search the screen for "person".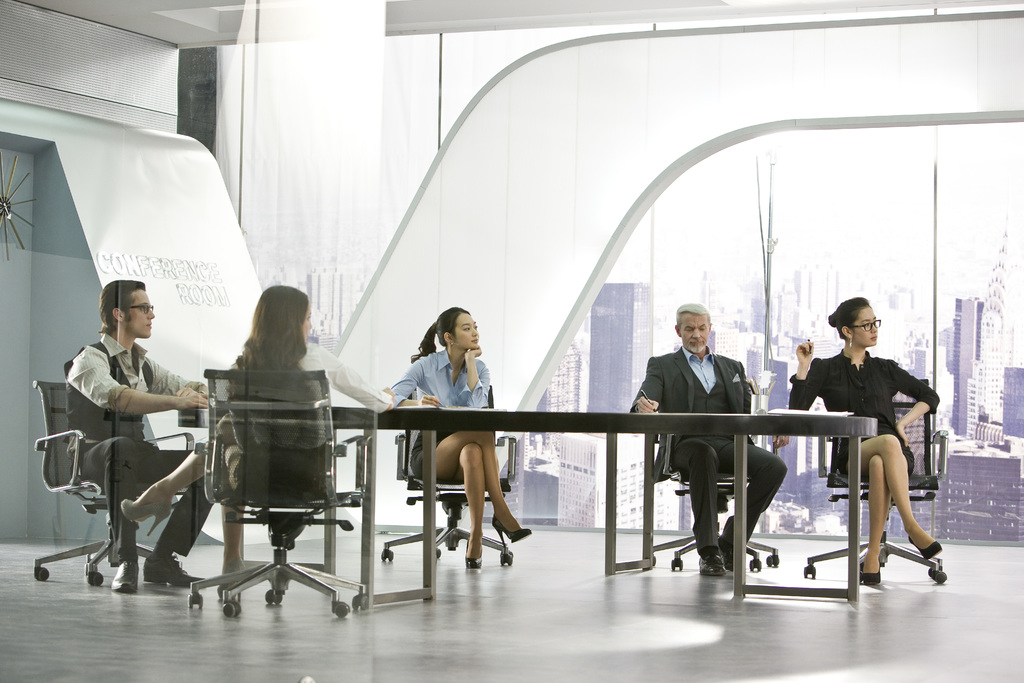
Found at <bbox>391, 306, 532, 571</bbox>.
